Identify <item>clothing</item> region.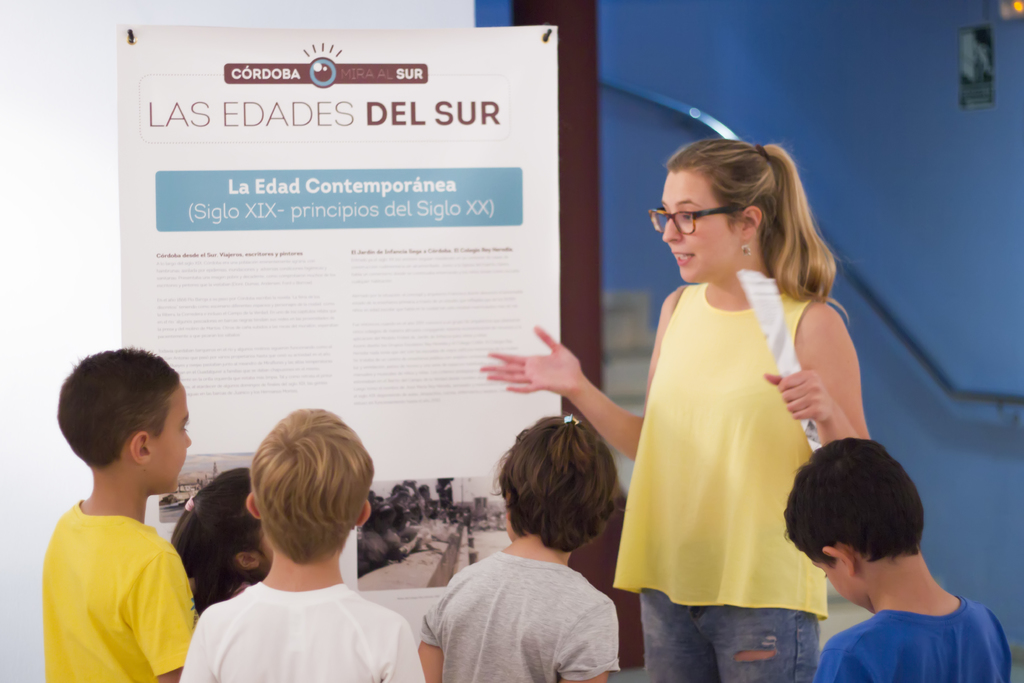
Region: (x1=41, y1=494, x2=202, y2=682).
